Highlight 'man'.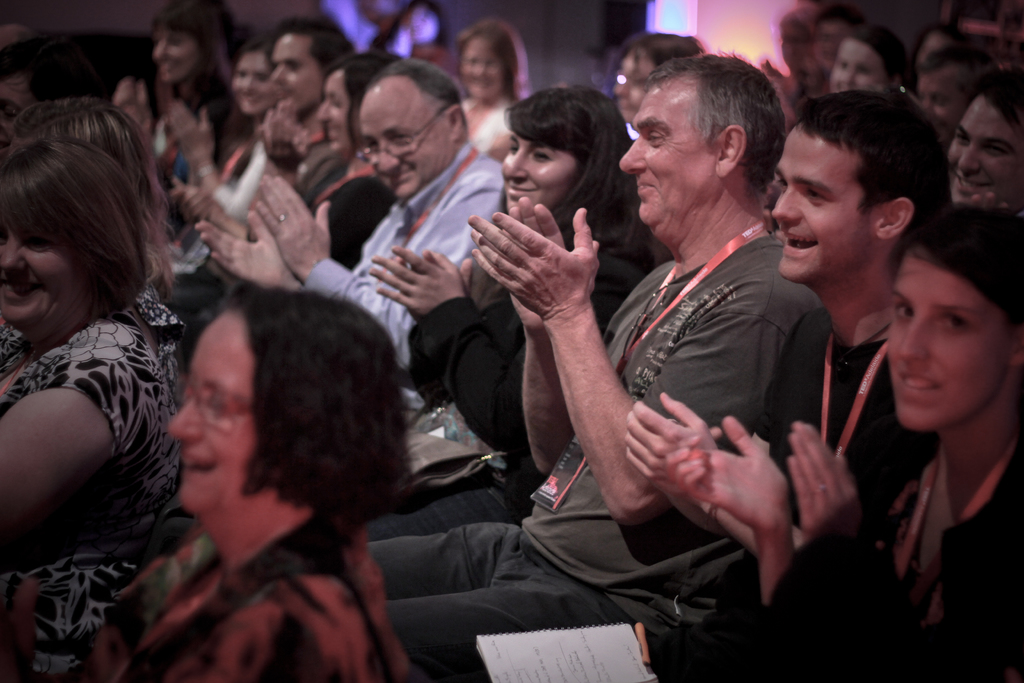
Highlighted region: [914,50,998,158].
